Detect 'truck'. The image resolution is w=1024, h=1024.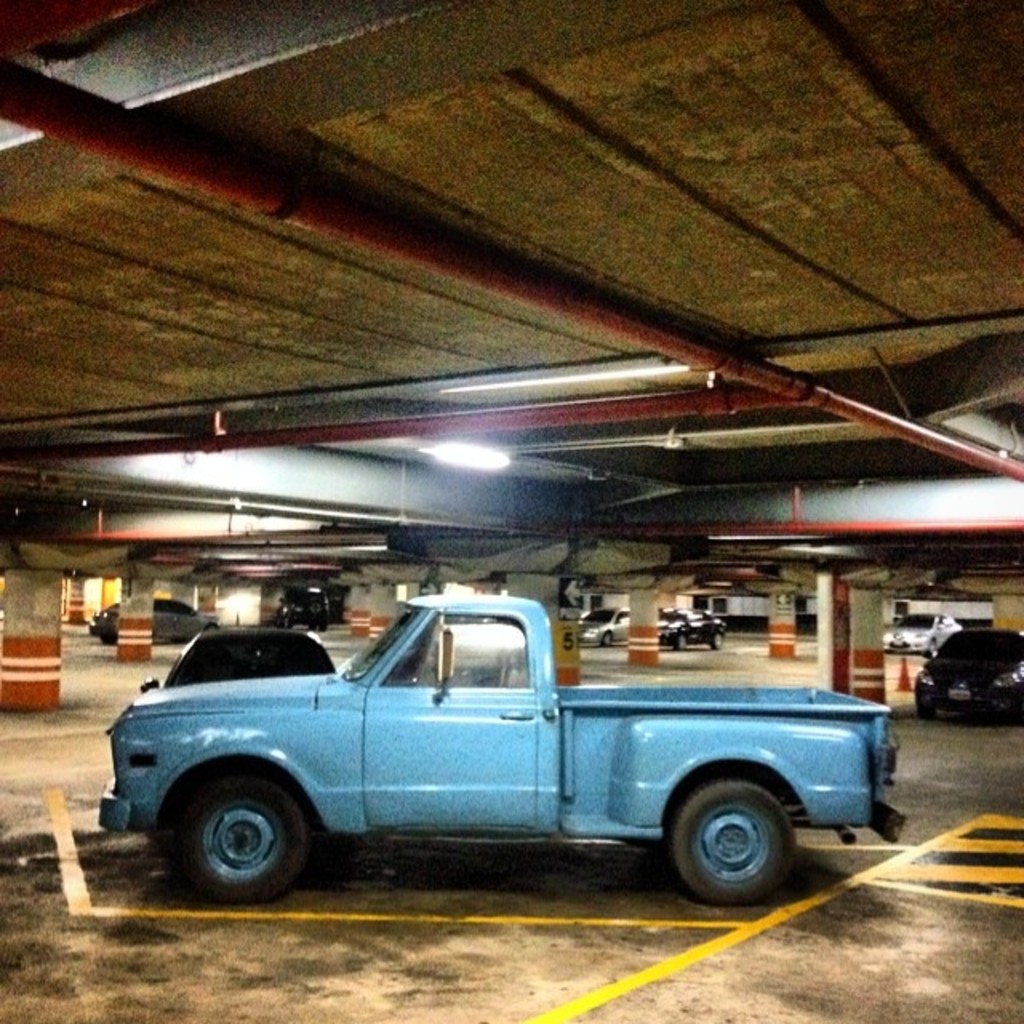
bbox(70, 602, 909, 926).
